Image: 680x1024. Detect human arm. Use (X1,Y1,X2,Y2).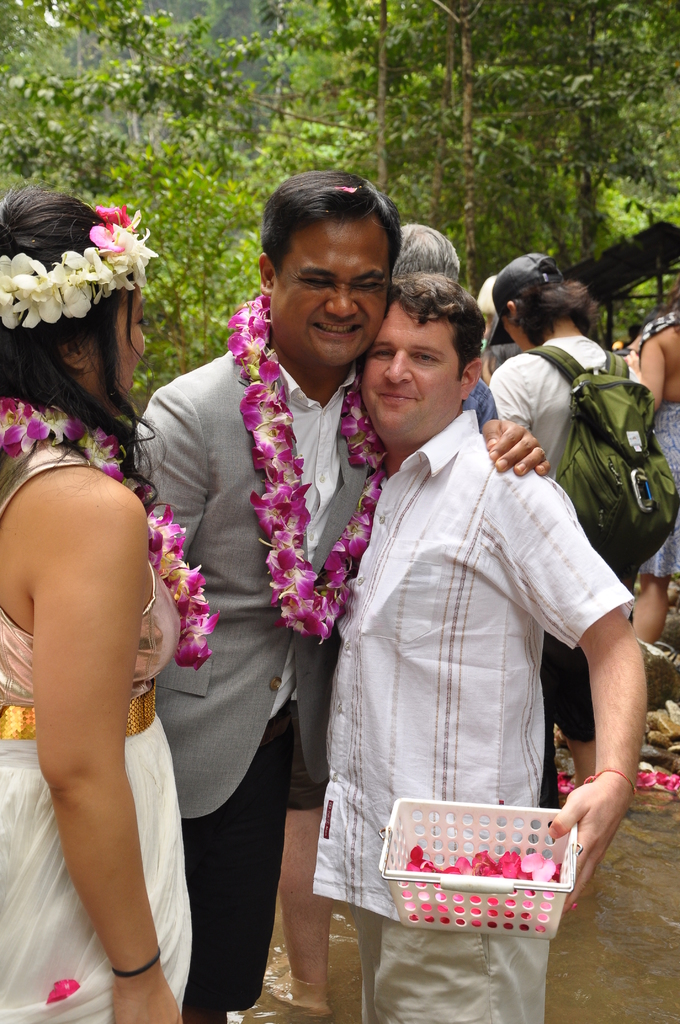
(2,426,211,988).
